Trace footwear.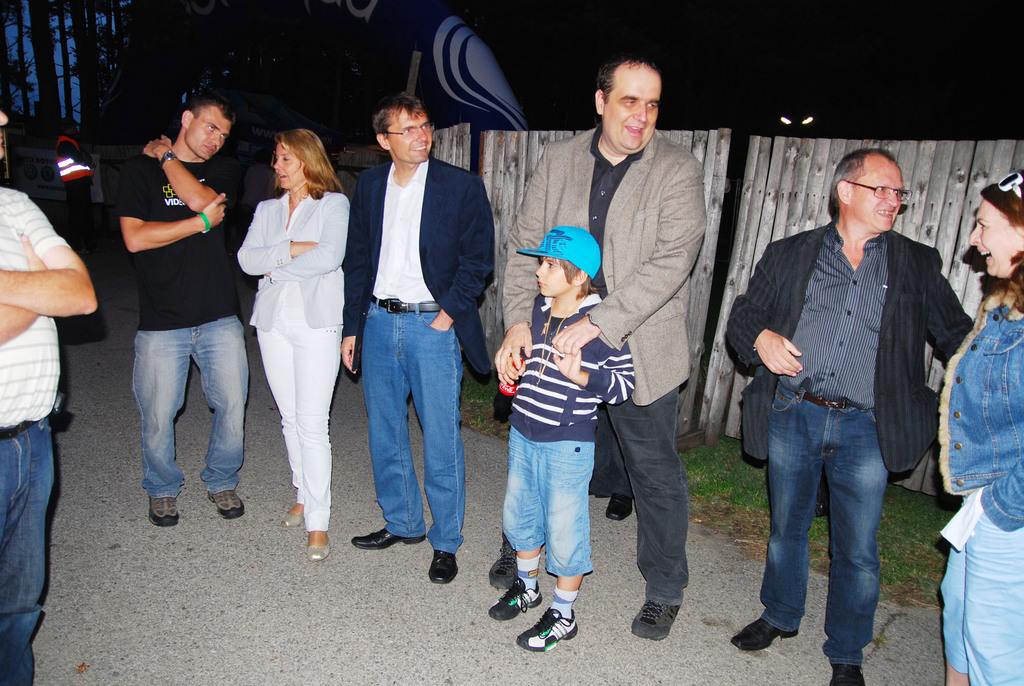
Traced to bbox=(351, 525, 421, 547).
